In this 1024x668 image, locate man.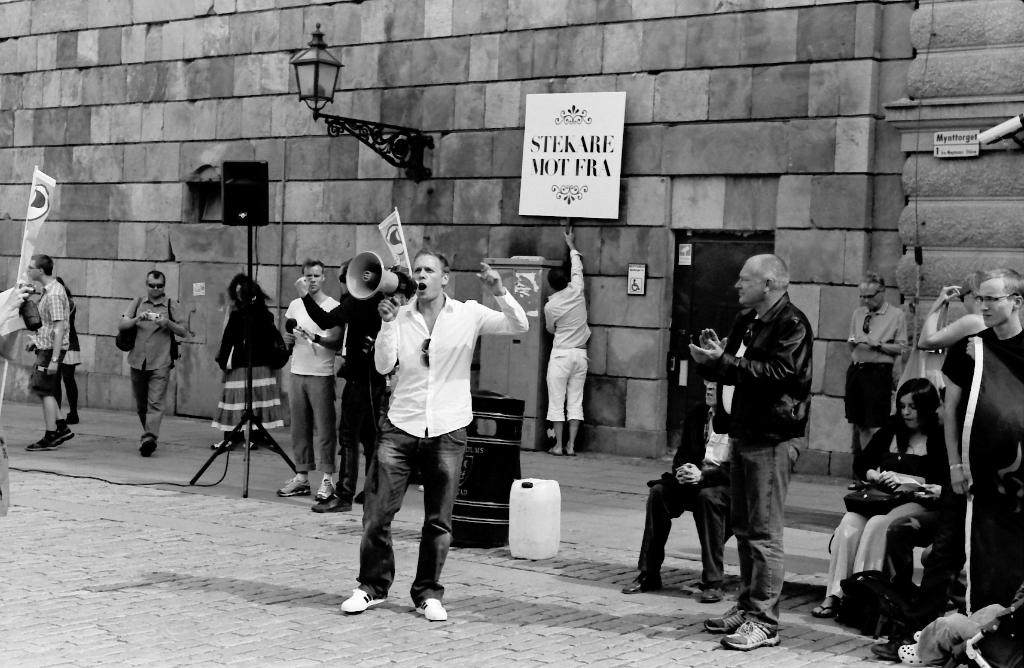
Bounding box: (276, 260, 347, 498).
